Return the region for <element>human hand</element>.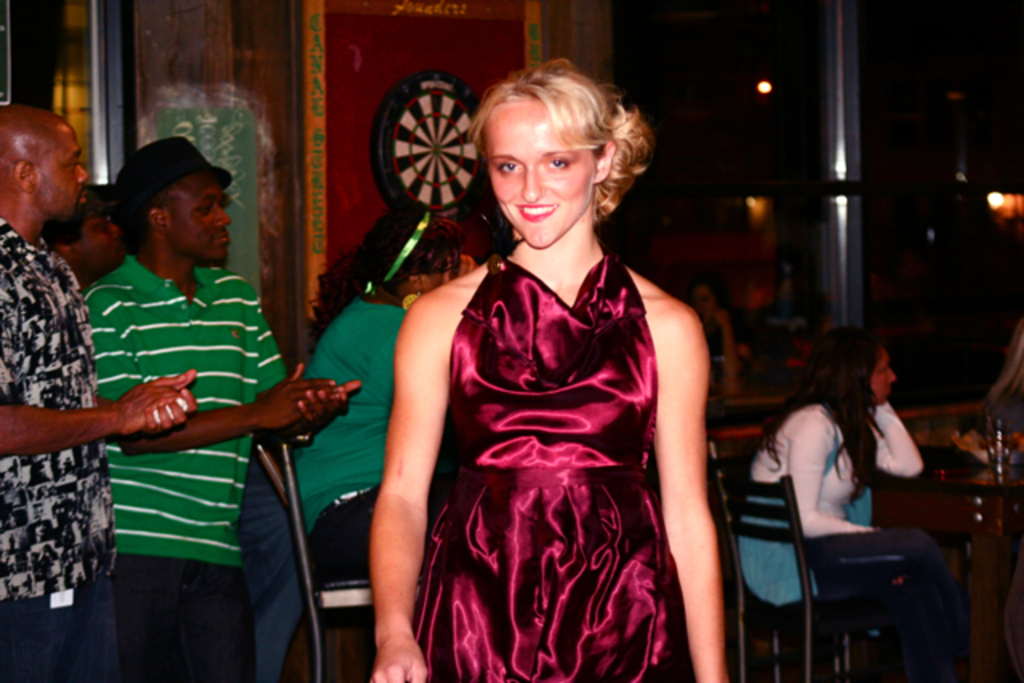
select_region(294, 379, 363, 432).
